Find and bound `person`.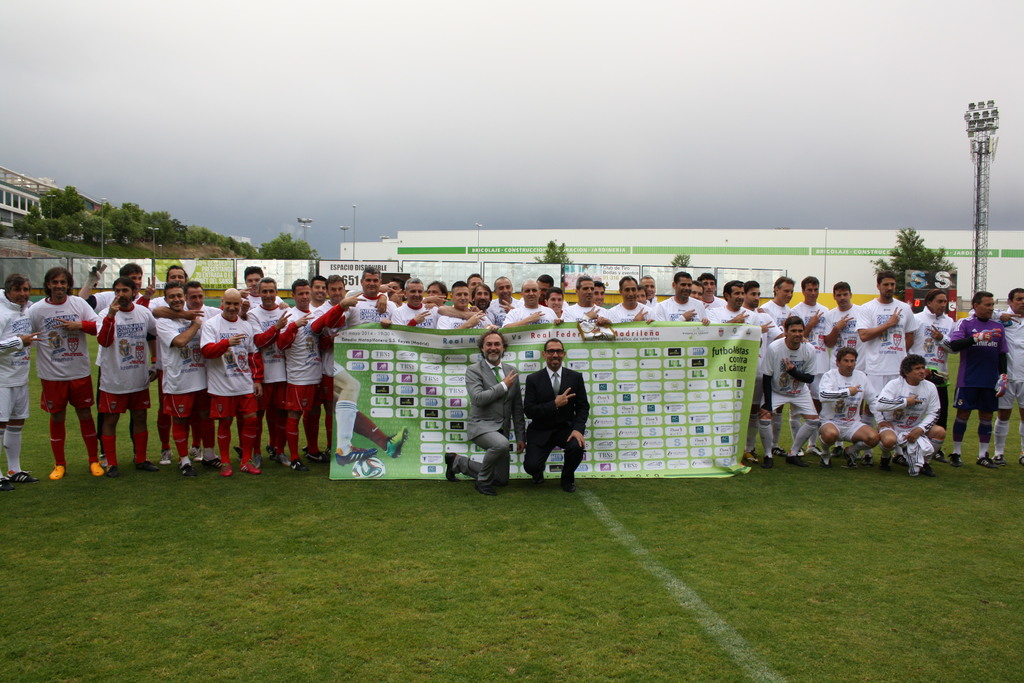
Bound: box=[502, 280, 561, 325].
